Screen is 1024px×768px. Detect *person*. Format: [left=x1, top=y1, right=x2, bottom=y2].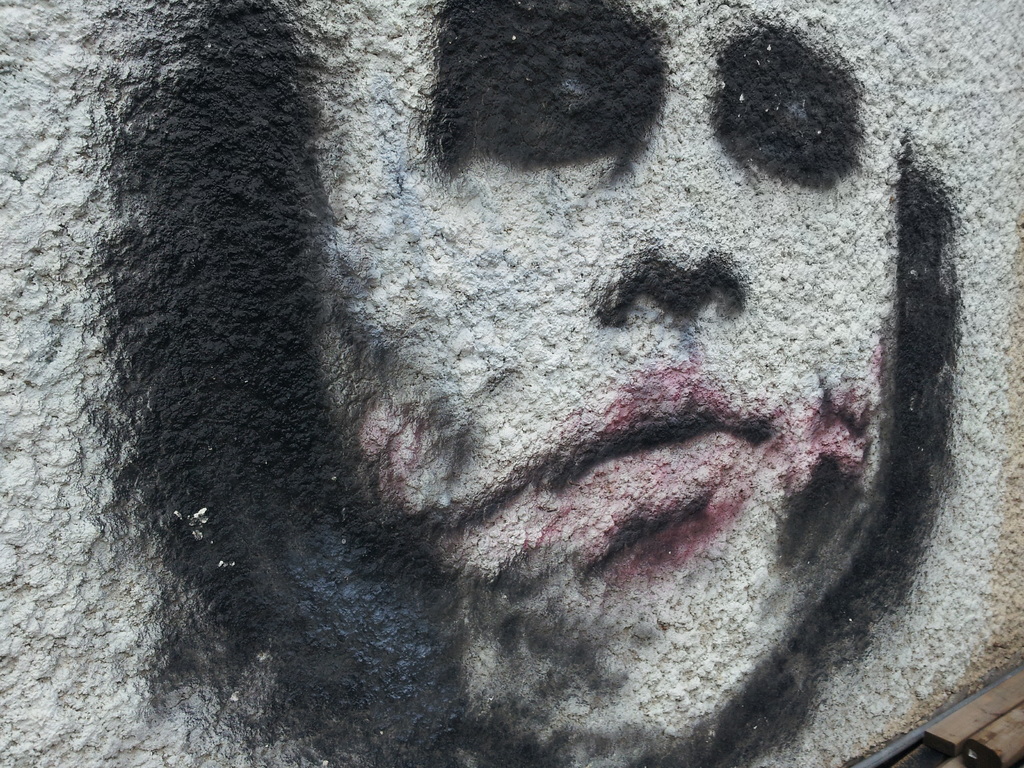
[left=92, top=0, right=956, bottom=767].
